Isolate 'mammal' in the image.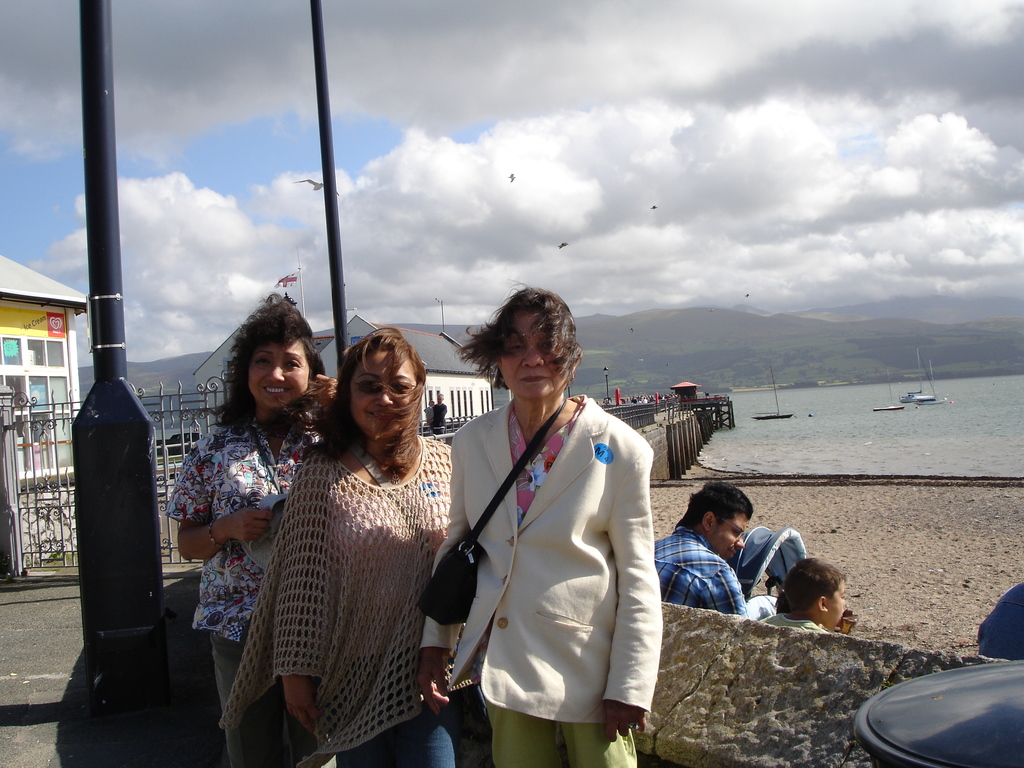
Isolated region: (658,481,773,625).
